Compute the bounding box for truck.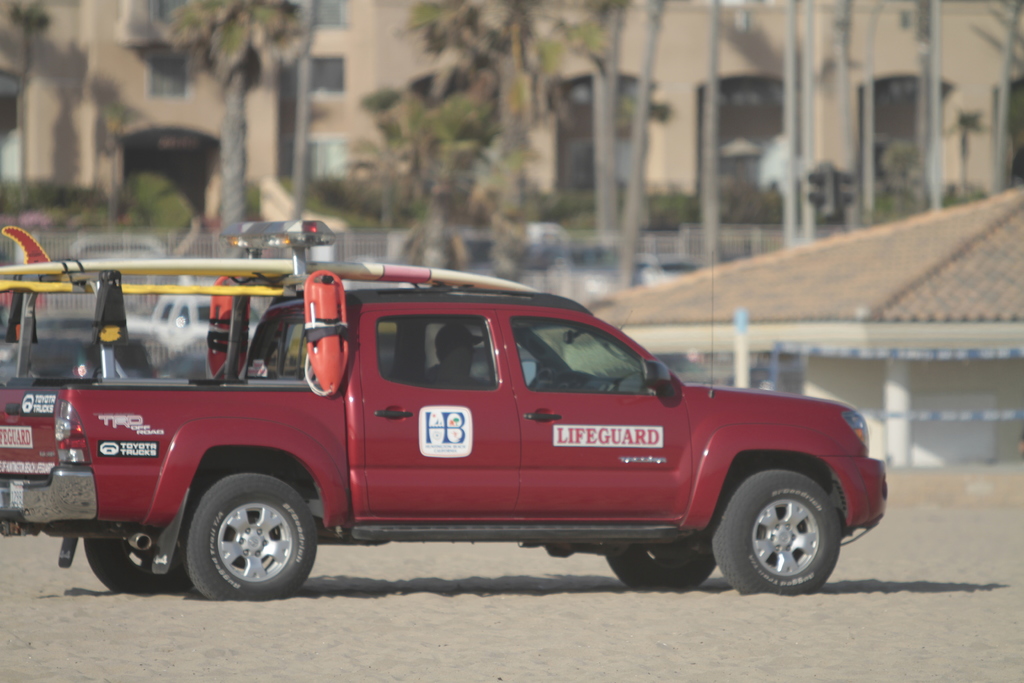
(x1=0, y1=218, x2=892, y2=595).
